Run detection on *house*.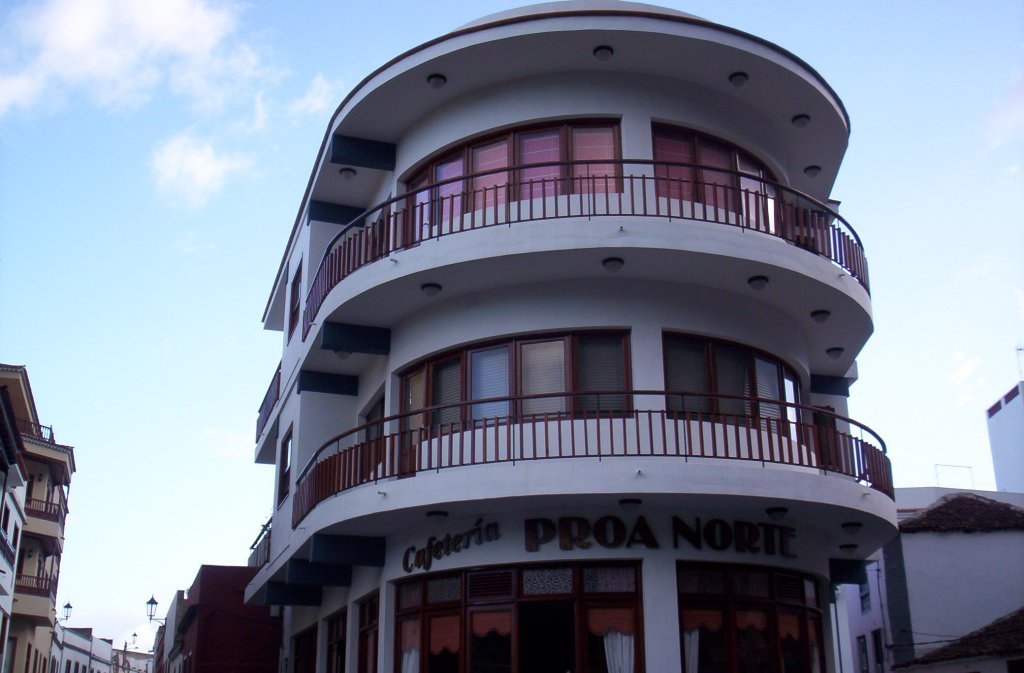
Result: bbox(0, 366, 89, 631).
